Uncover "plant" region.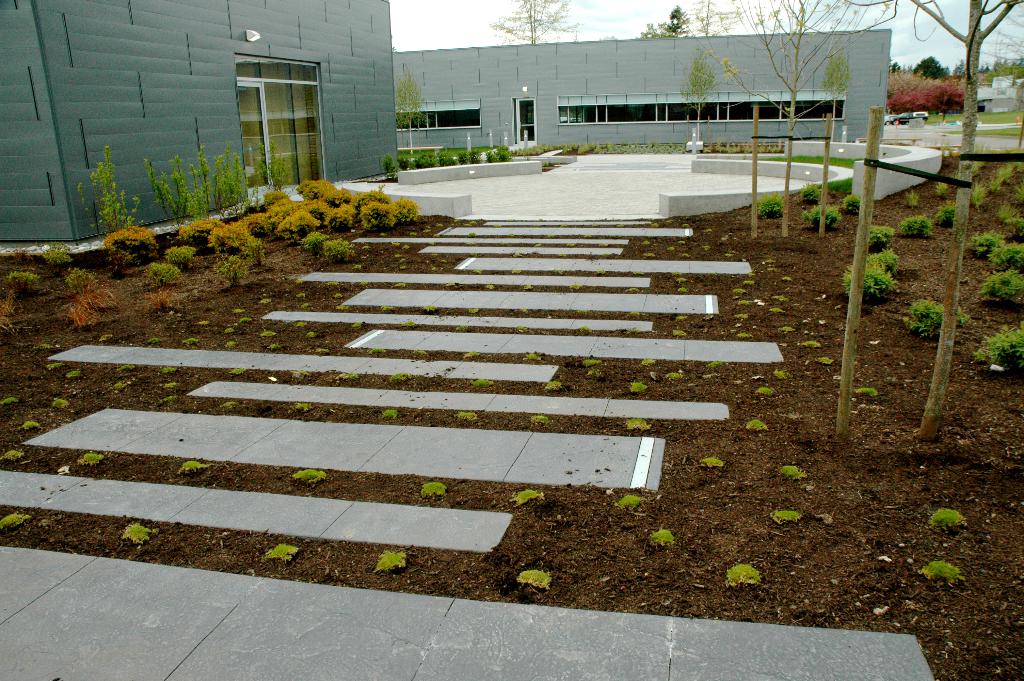
Uncovered: [left=1014, top=188, right=1023, bottom=209].
